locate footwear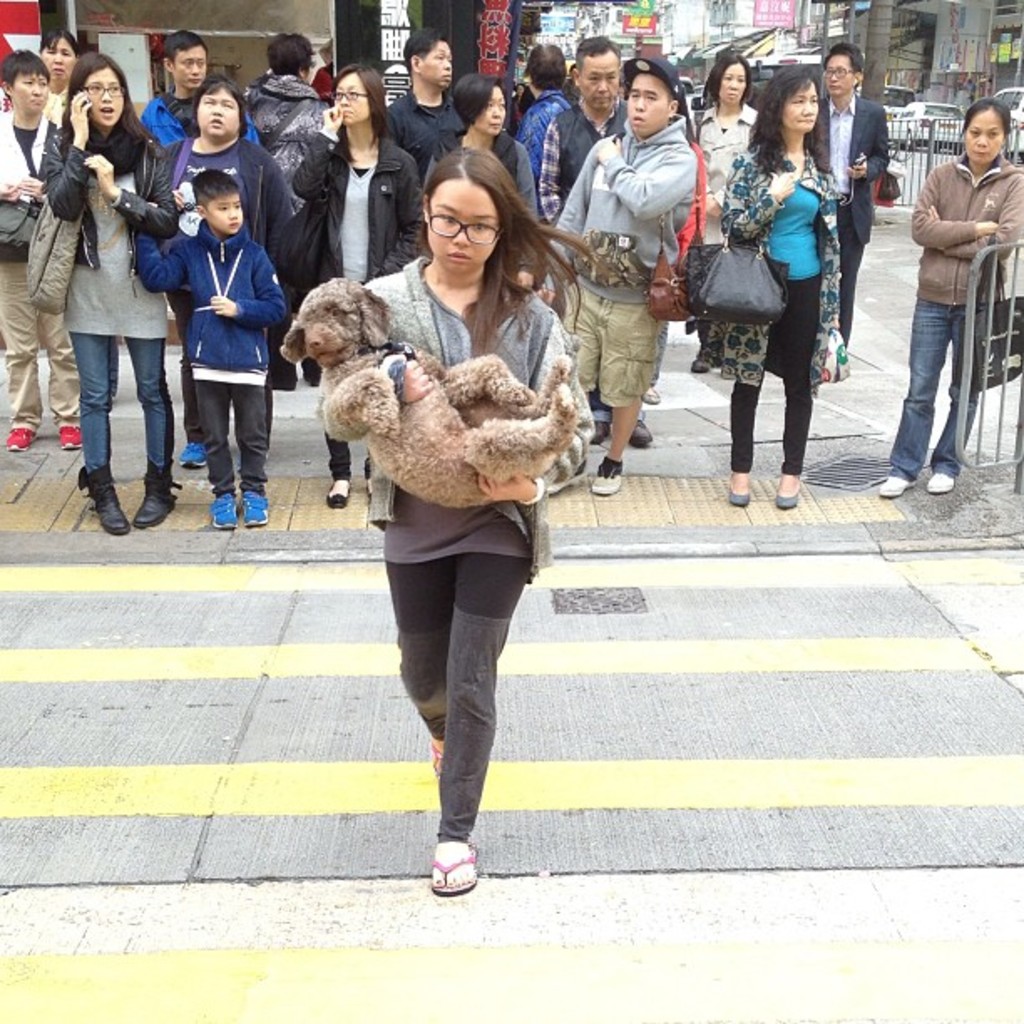
box(243, 485, 264, 532)
